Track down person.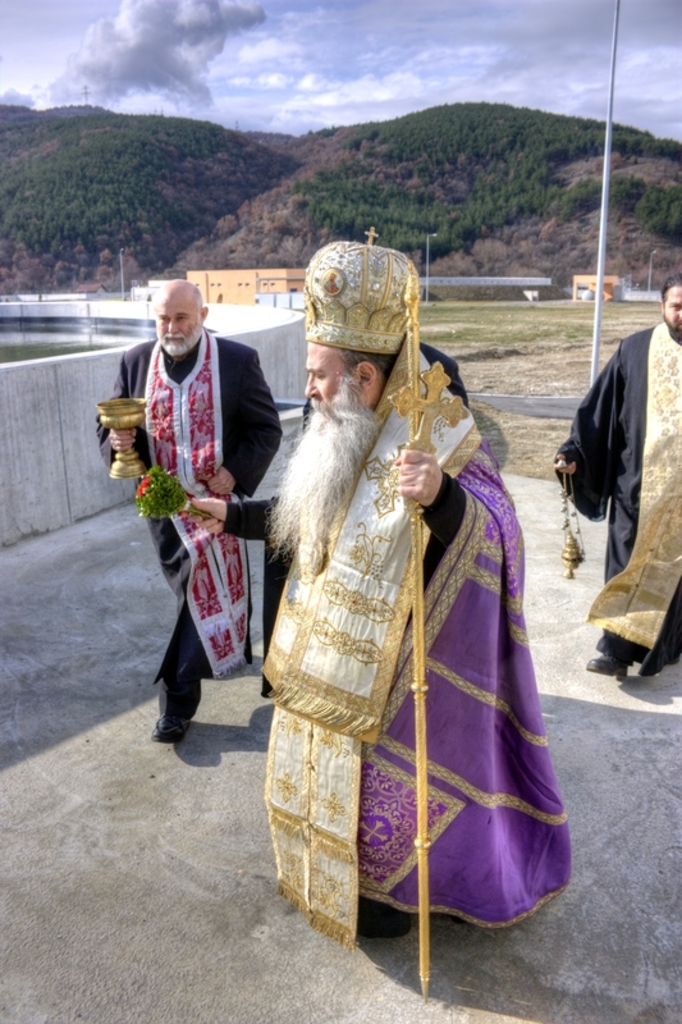
Tracked to [551, 271, 681, 676].
